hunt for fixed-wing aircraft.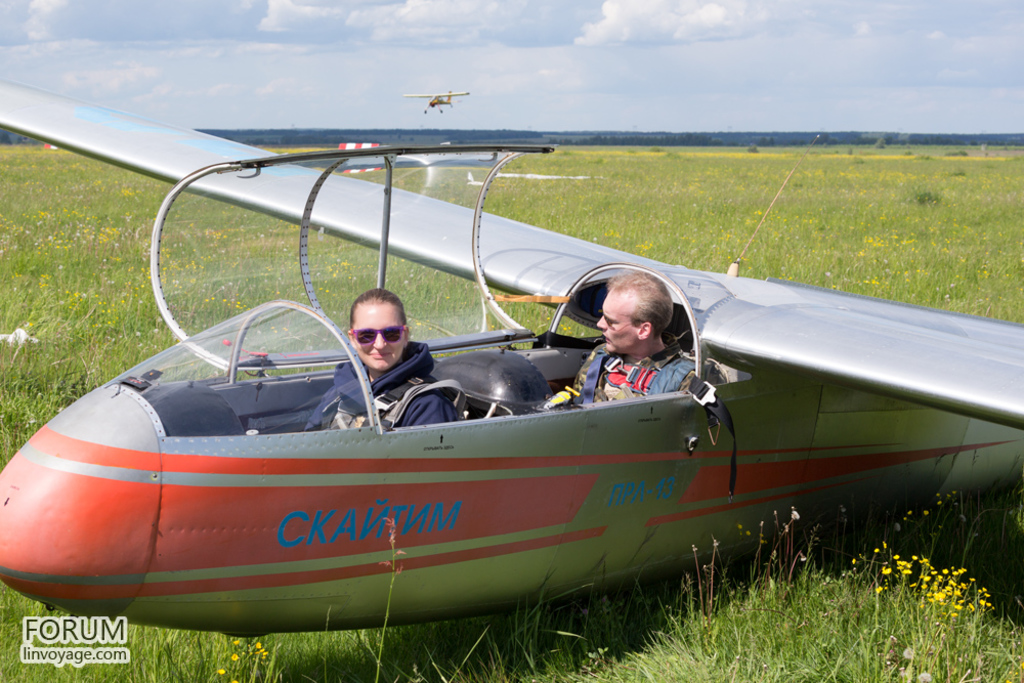
Hunted down at bbox(402, 87, 468, 115).
